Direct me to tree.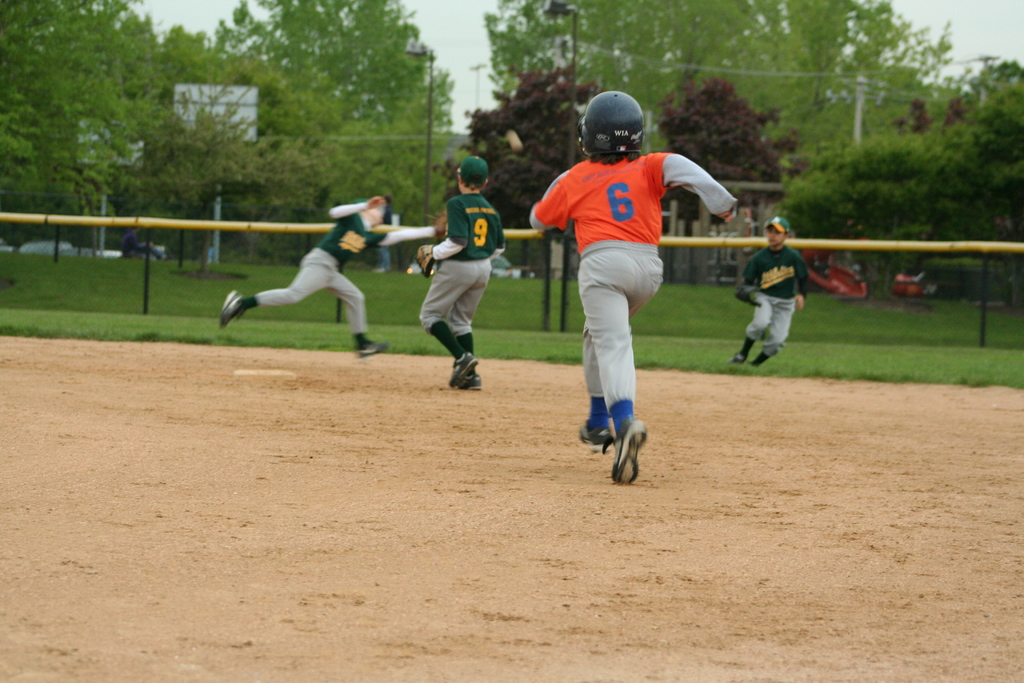
Direction: select_region(9, 0, 308, 257).
